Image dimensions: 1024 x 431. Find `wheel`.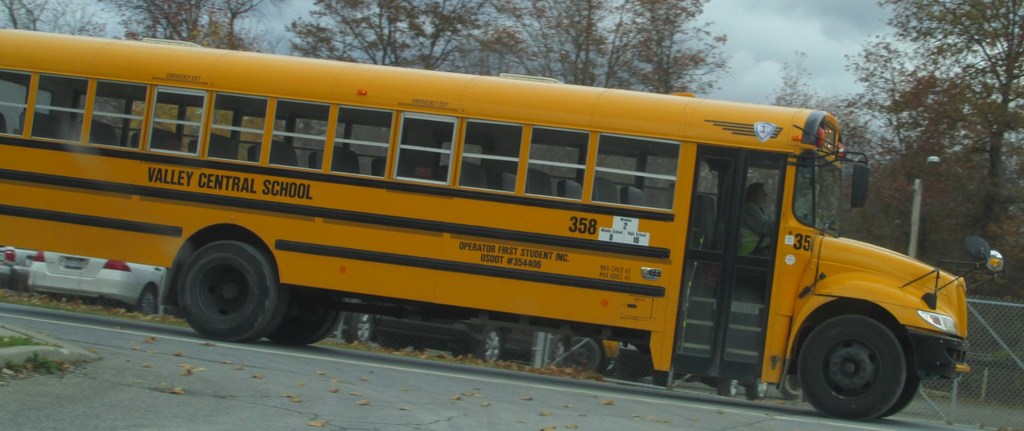
550 336 568 368.
